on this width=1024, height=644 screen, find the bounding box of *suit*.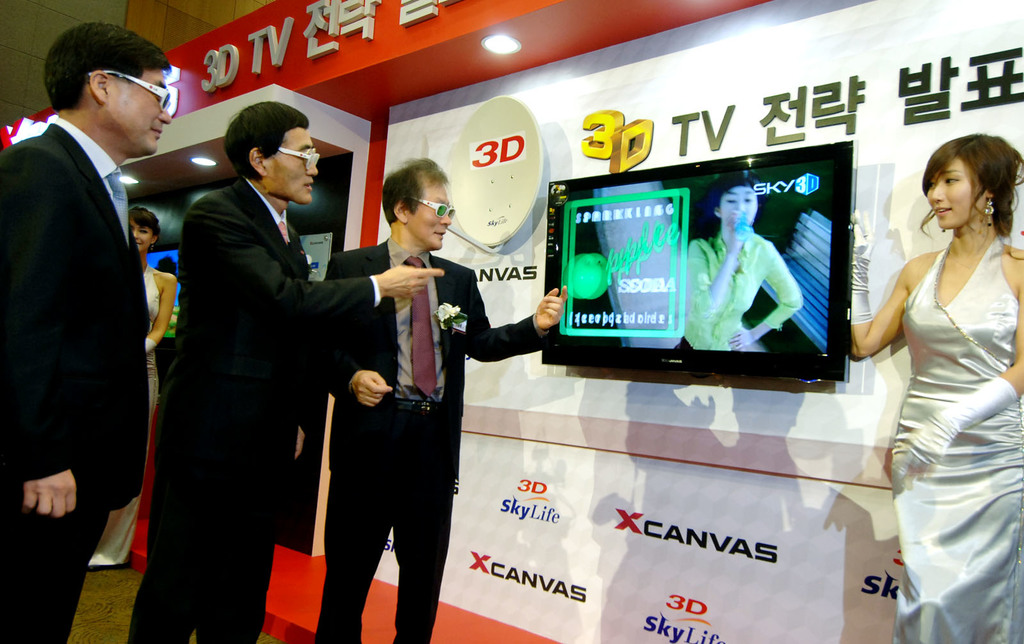
Bounding box: 104,129,486,605.
